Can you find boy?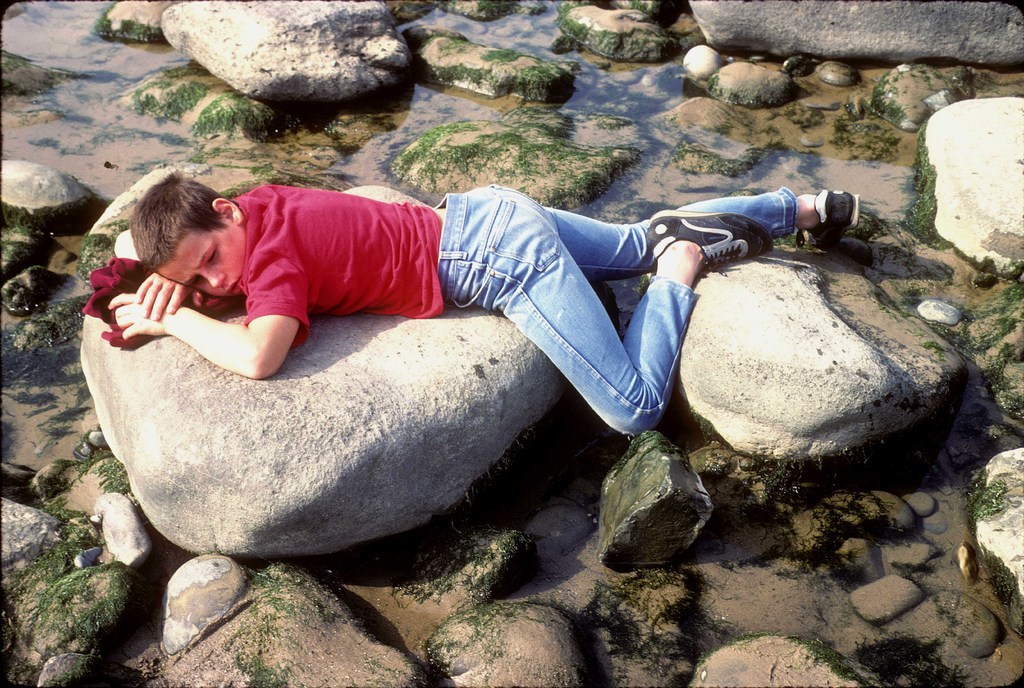
Yes, bounding box: <bbox>95, 164, 662, 468</bbox>.
